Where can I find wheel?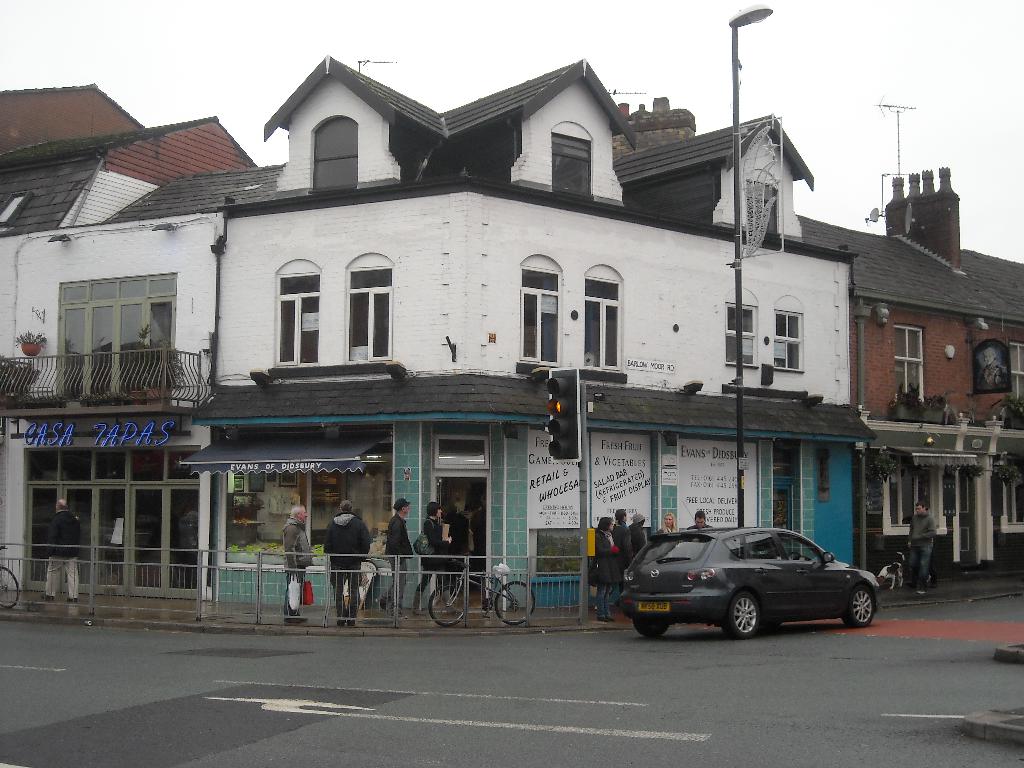
You can find it at select_region(623, 613, 672, 636).
